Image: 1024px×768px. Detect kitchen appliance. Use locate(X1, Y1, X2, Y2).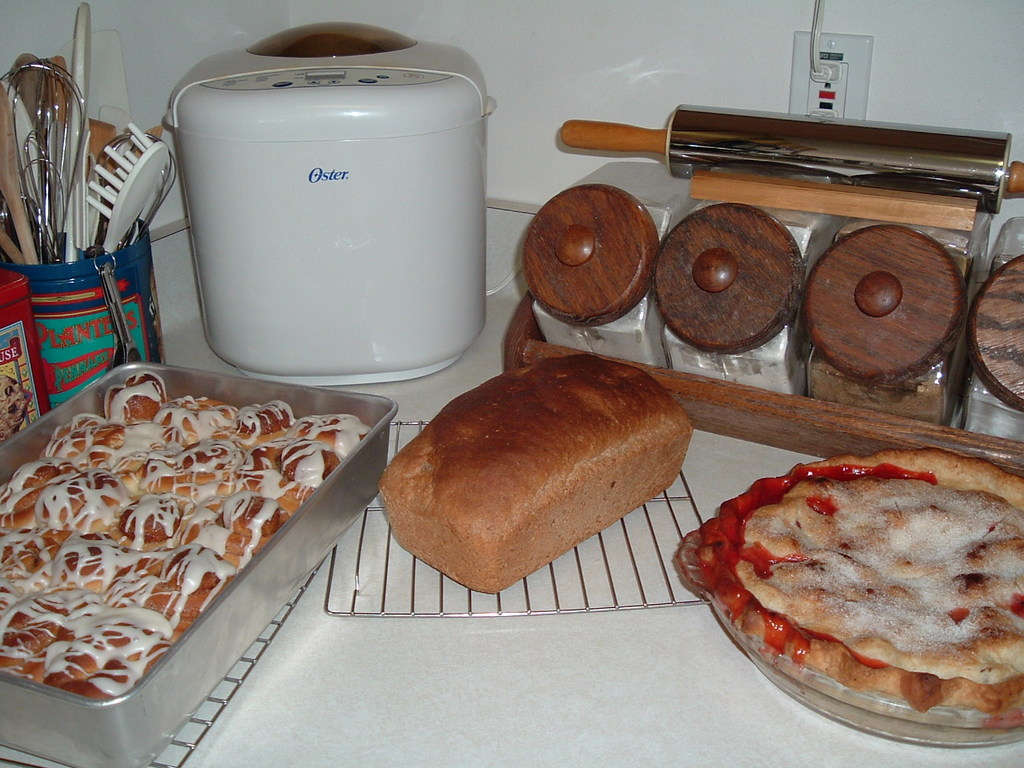
locate(527, 186, 647, 322).
